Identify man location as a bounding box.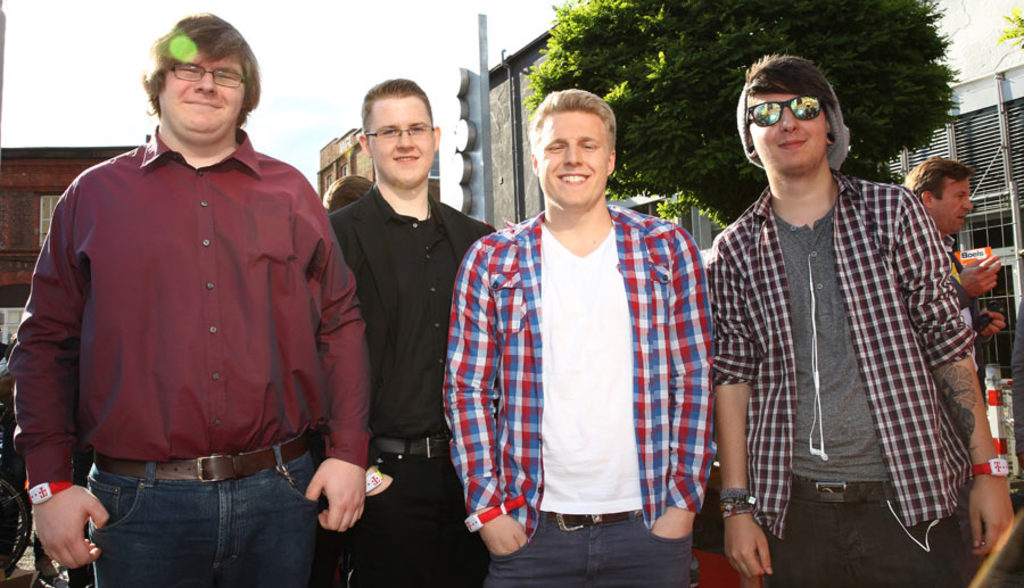
region(707, 51, 1011, 587).
